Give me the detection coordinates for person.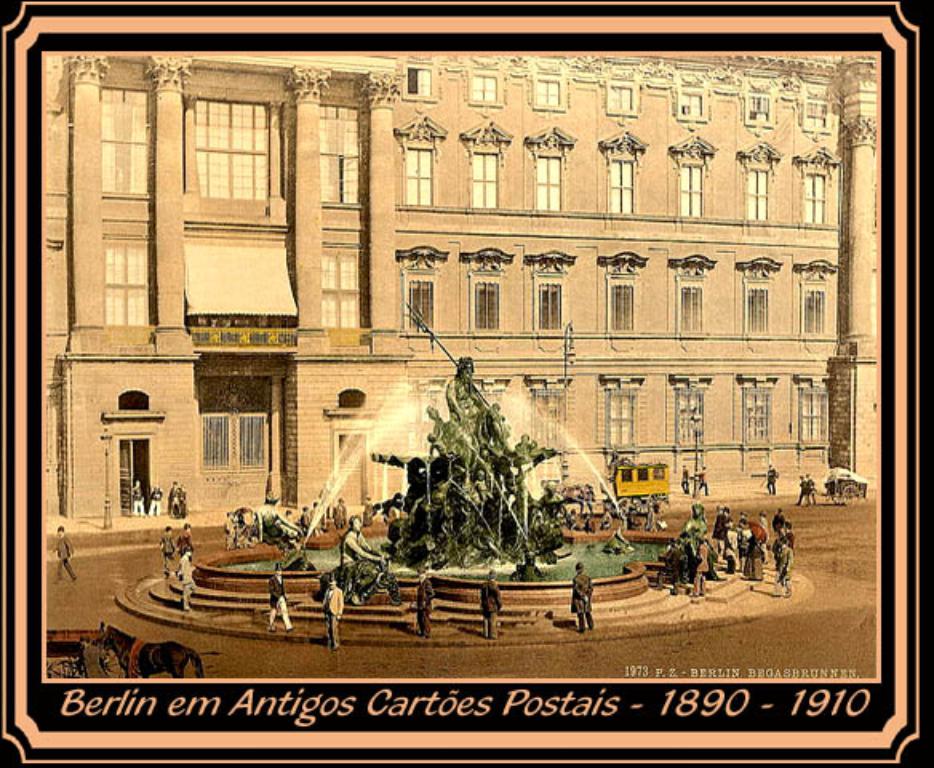
box(693, 541, 700, 598).
